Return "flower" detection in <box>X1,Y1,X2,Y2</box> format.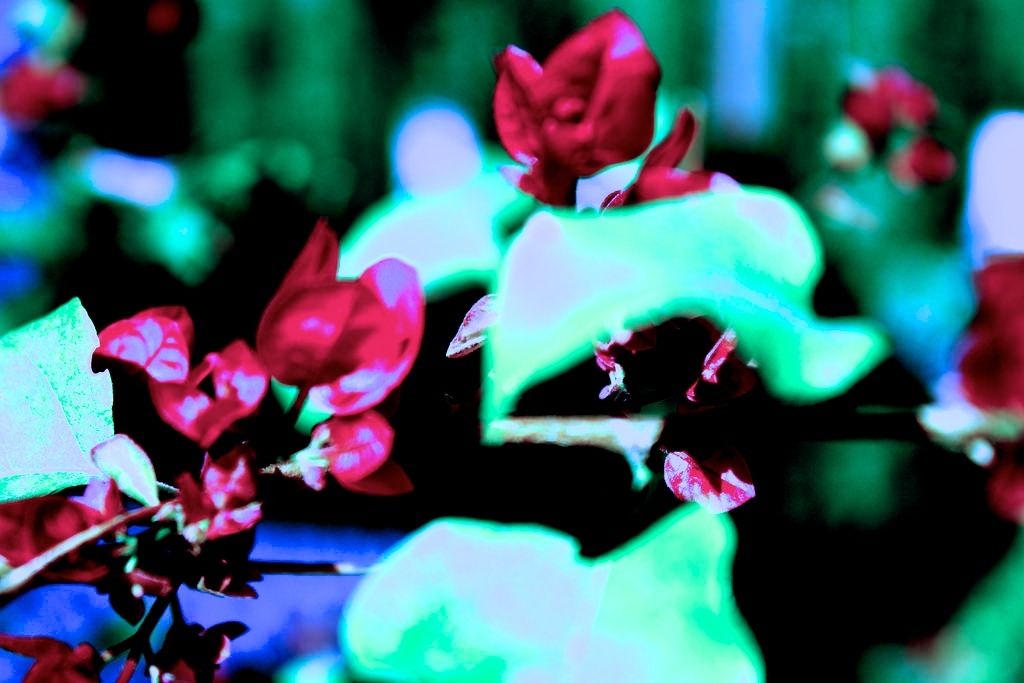
<box>493,11,683,196</box>.
